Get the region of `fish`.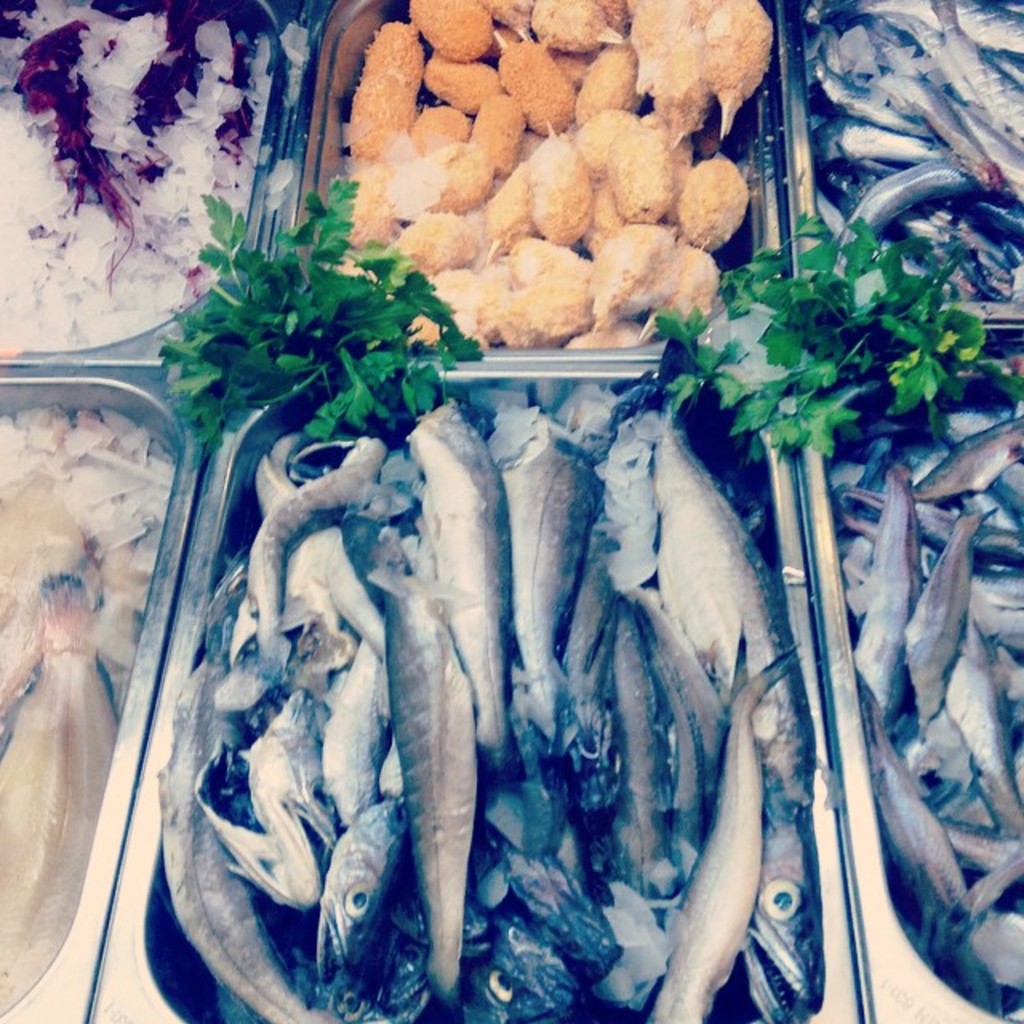
rect(0, 568, 126, 1022).
